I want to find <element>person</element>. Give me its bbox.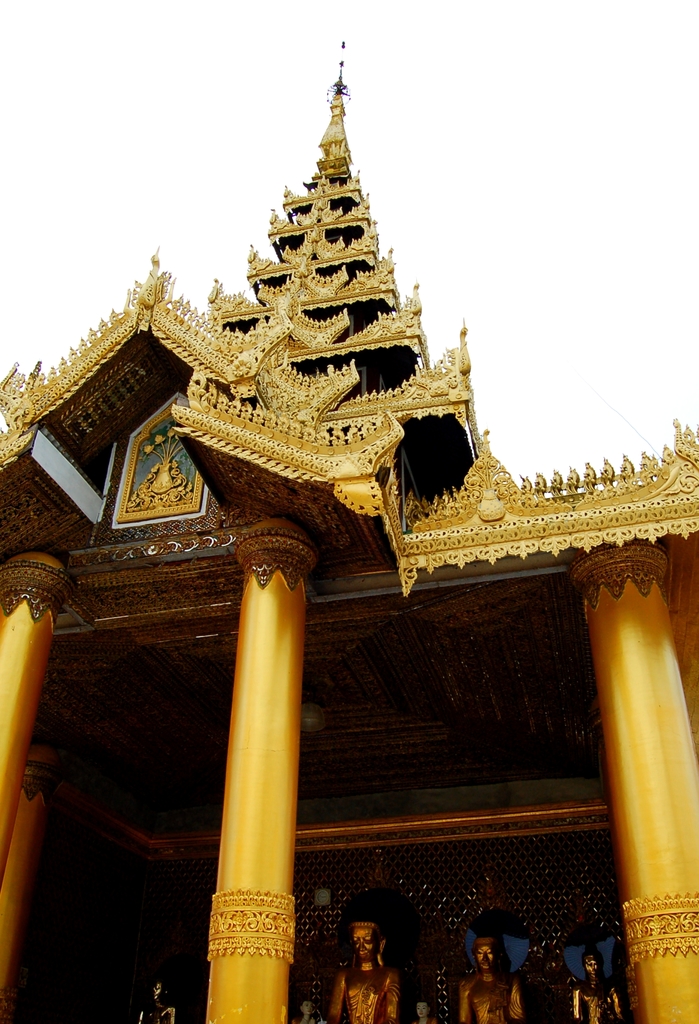
box=[324, 920, 394, 1023].
